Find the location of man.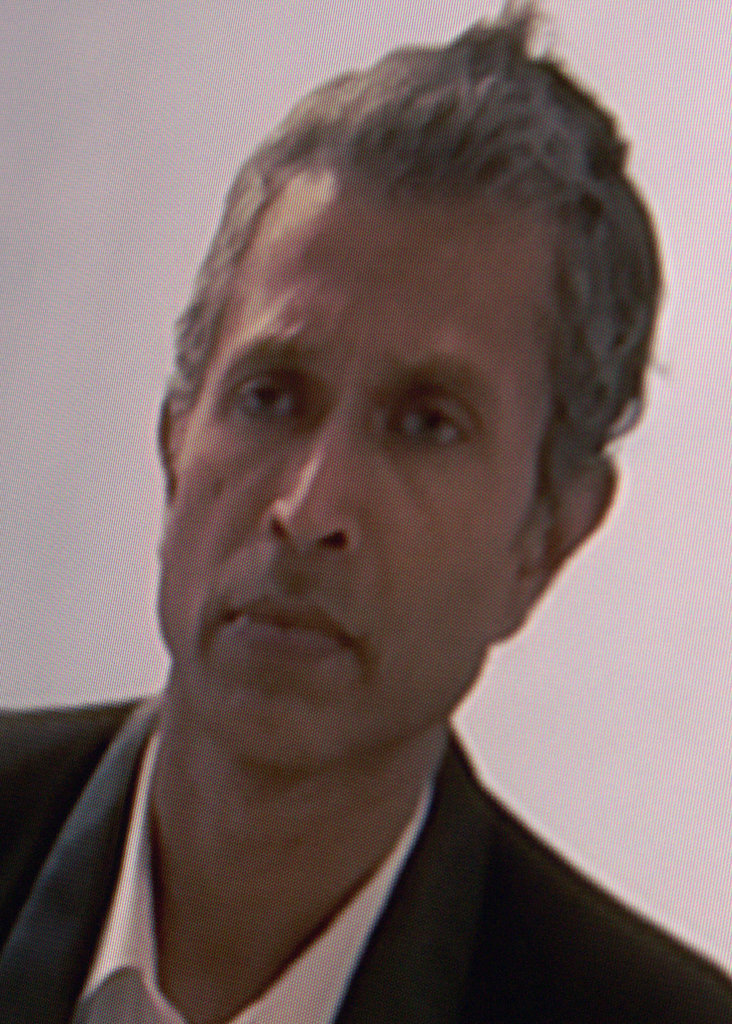
Location: BBox(6, 0, 731, 1023).
